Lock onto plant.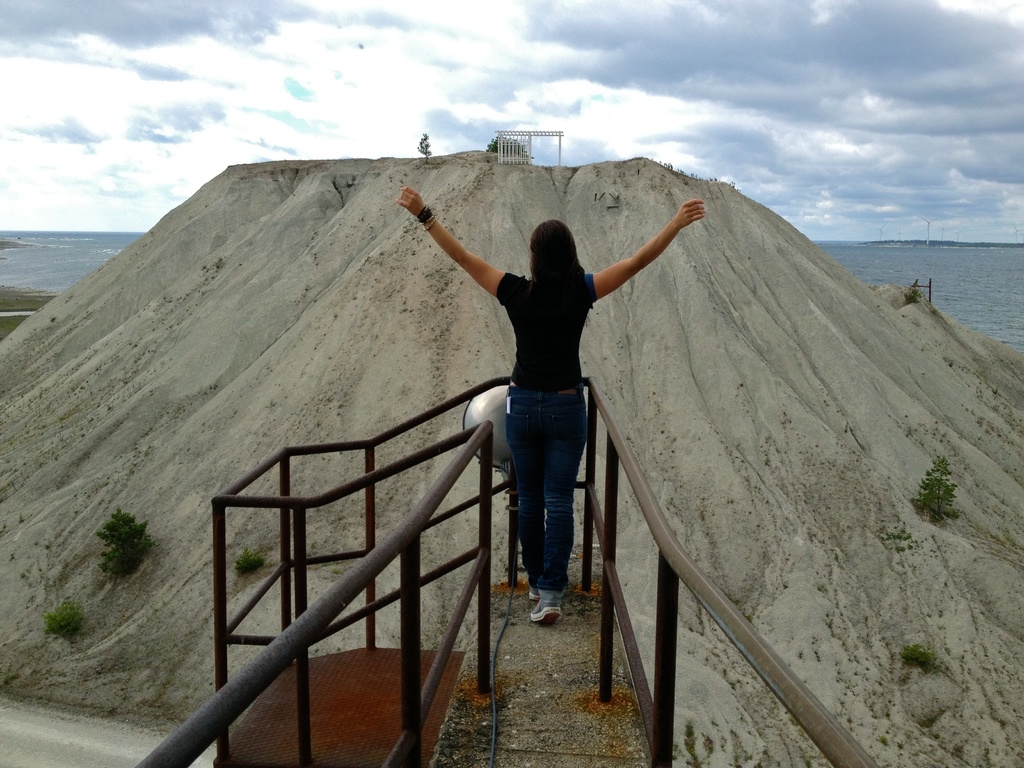
Locked: 900, 639, 945, 687.
